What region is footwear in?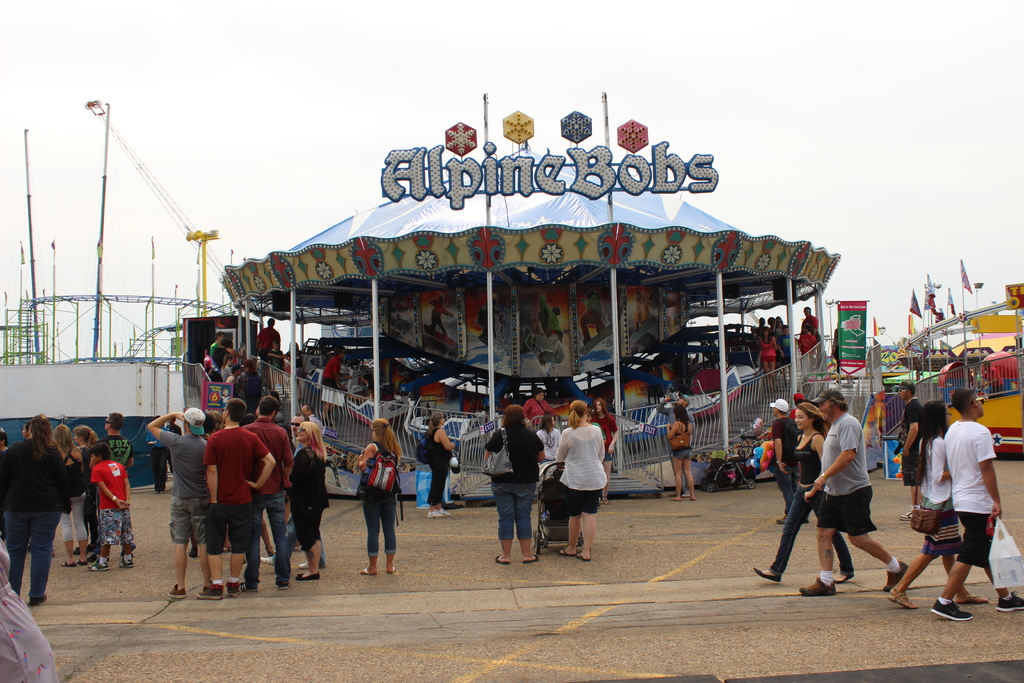
detection(164, 582, 184, 604).
